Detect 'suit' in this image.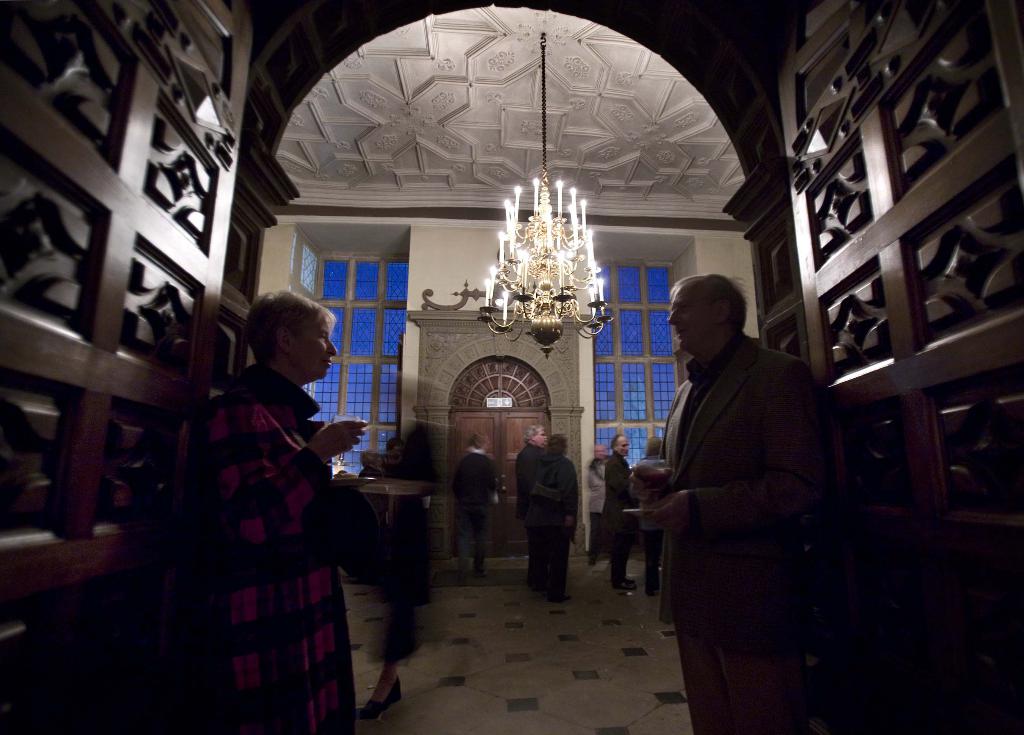
Detection: (left=515, top=443, right=546, bottom=587).
